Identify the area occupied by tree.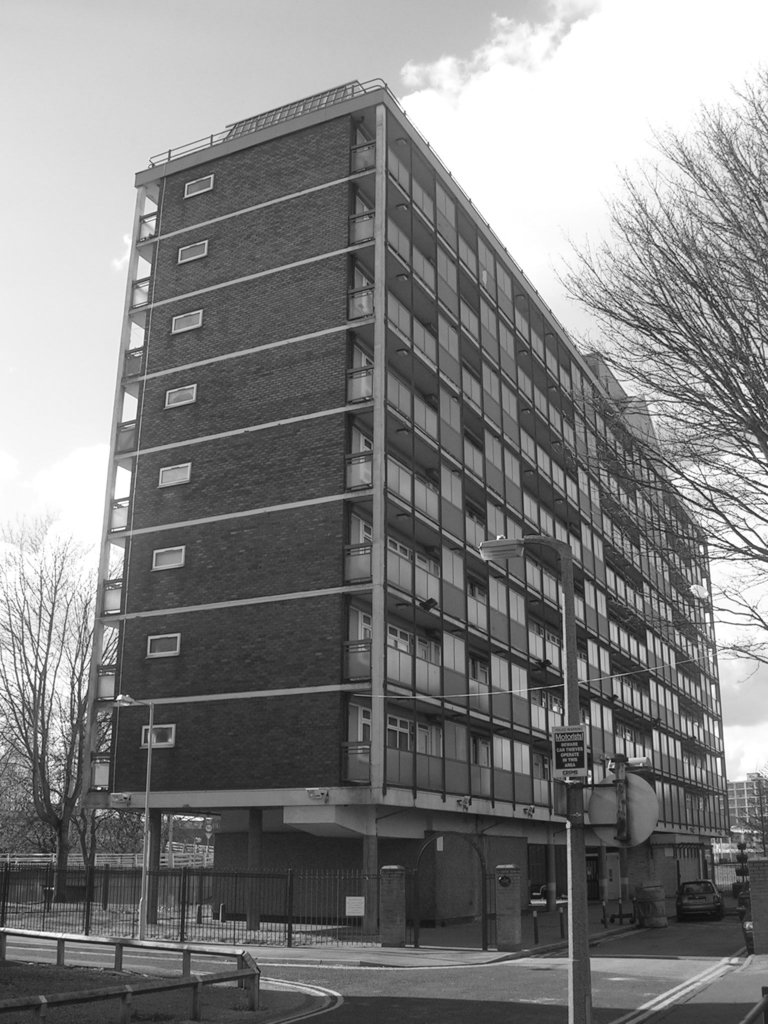
Area: region(567, 55, 767, 664).
